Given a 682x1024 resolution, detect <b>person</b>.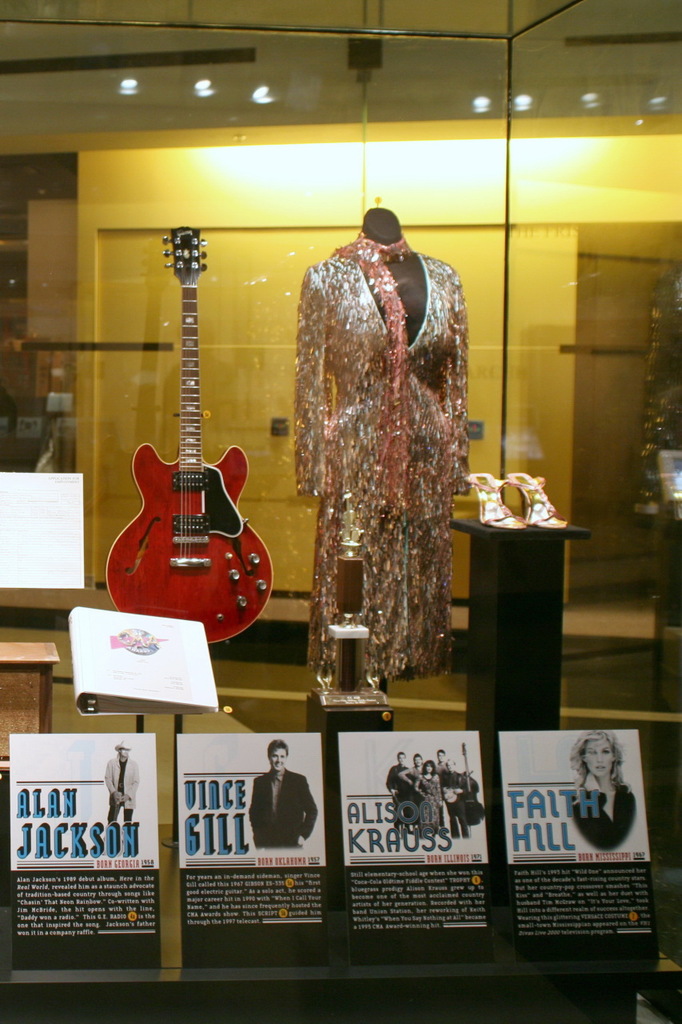
bbox=(429, 746, 443, 786).
